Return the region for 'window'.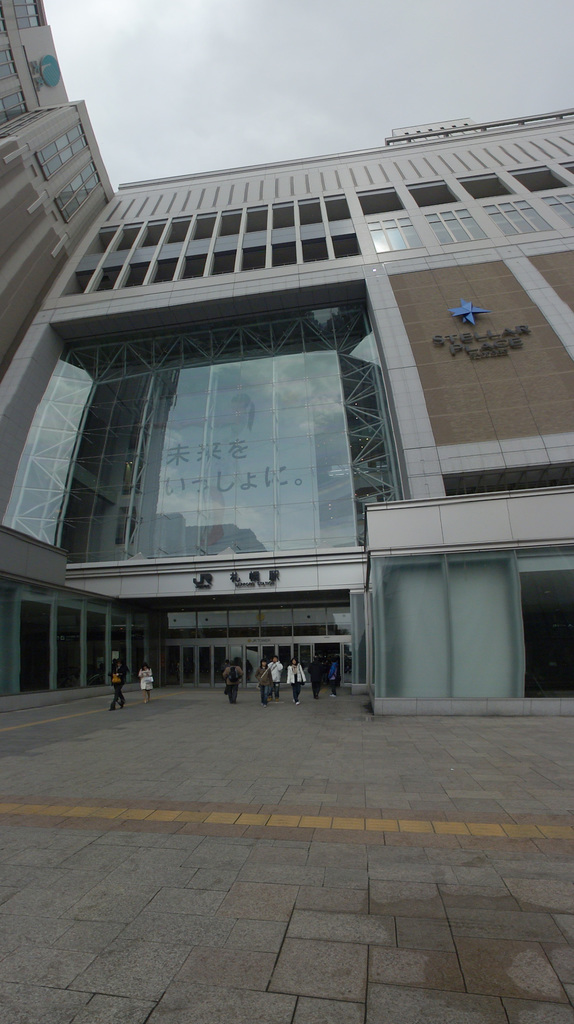
430:209:490:245.
